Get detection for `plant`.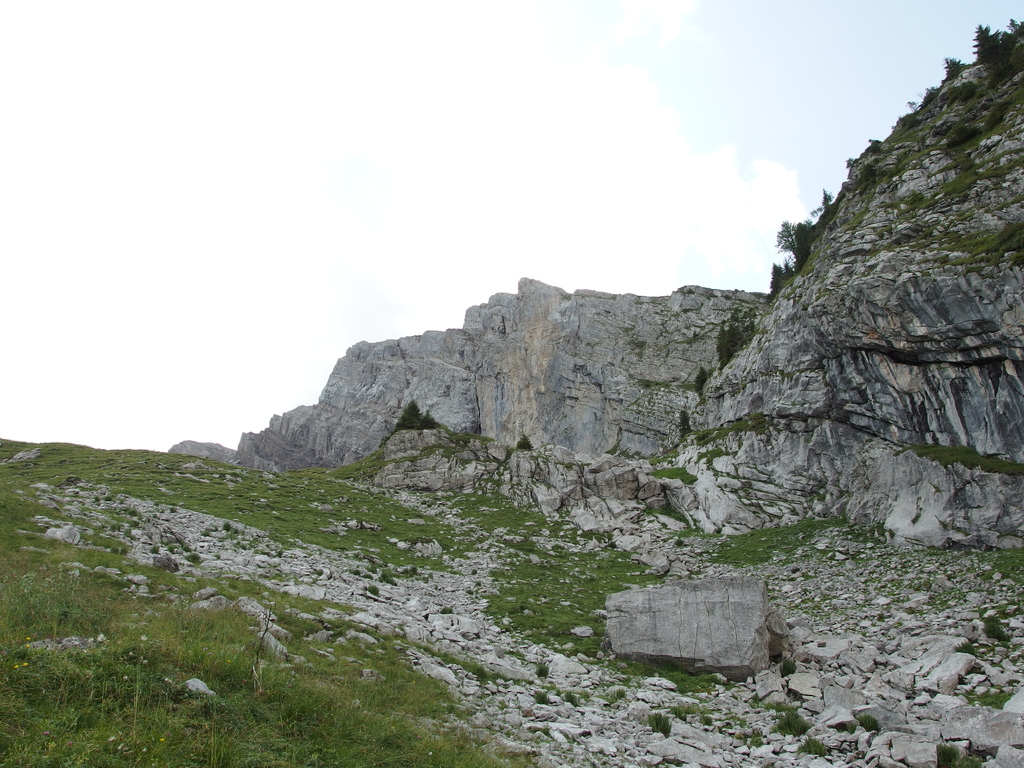
Detection: [left=993, top=599, right=1023, bottom=620].
